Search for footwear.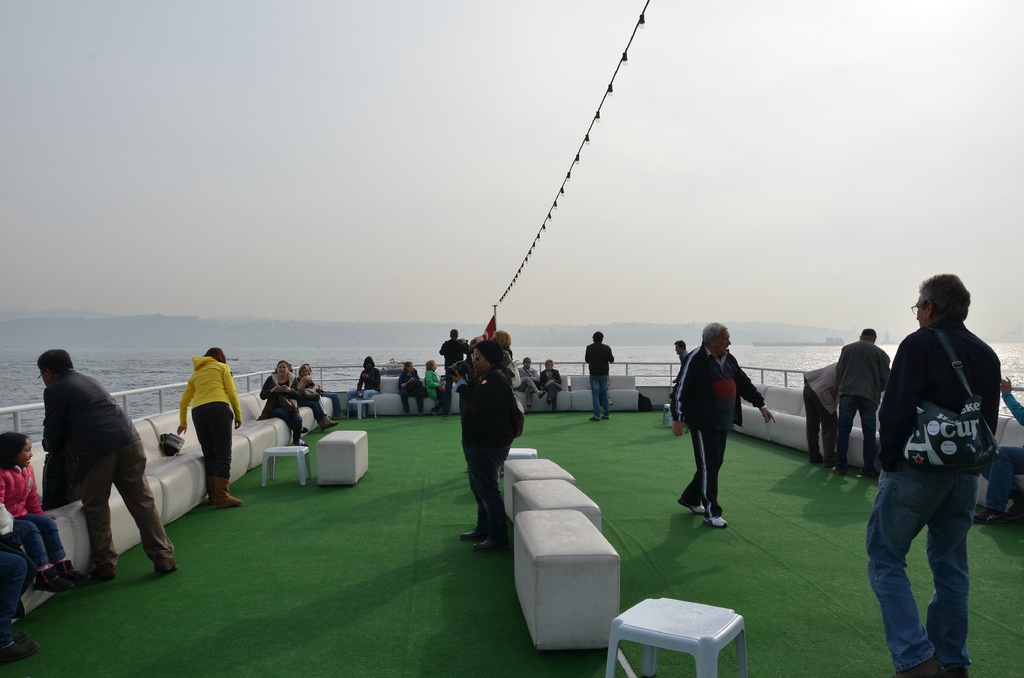
Found at Rect(991, 509, 1011, 525).
